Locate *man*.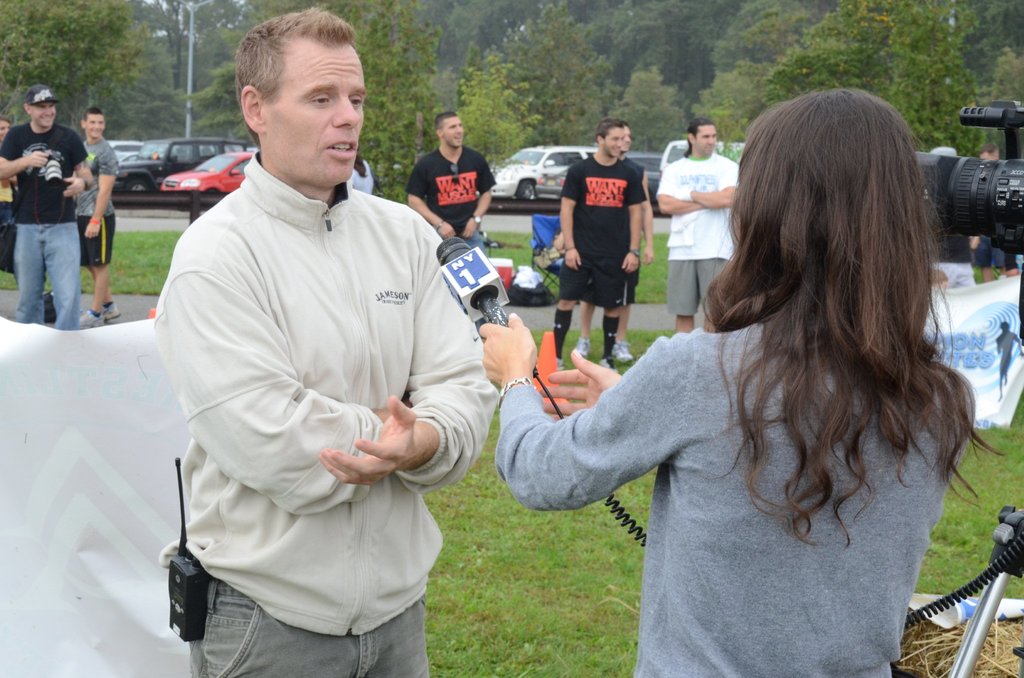
Bounding box: (x1=0, y1=82, x2=95, y2=350).
